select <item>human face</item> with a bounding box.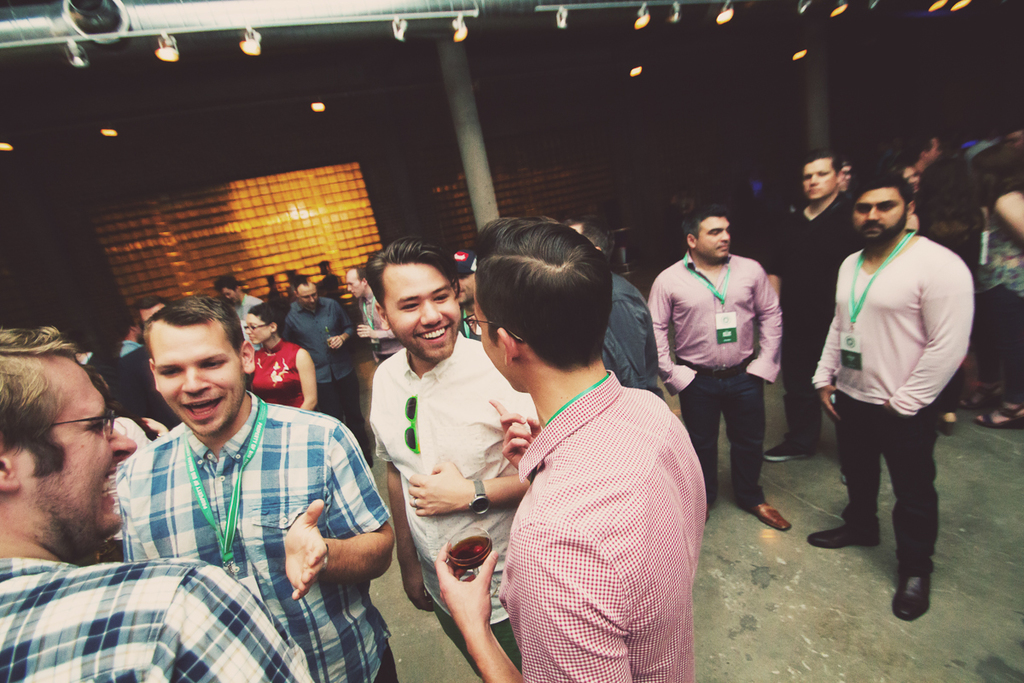
x1=154, y1=321, x2=247, y2=436.
